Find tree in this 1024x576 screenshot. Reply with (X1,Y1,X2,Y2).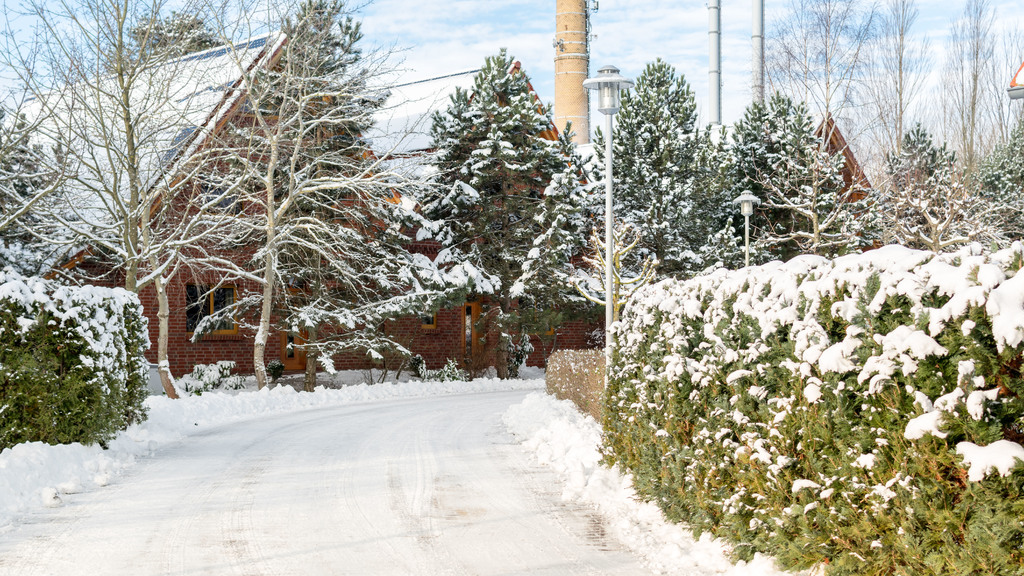
(965,108,1023,248).
